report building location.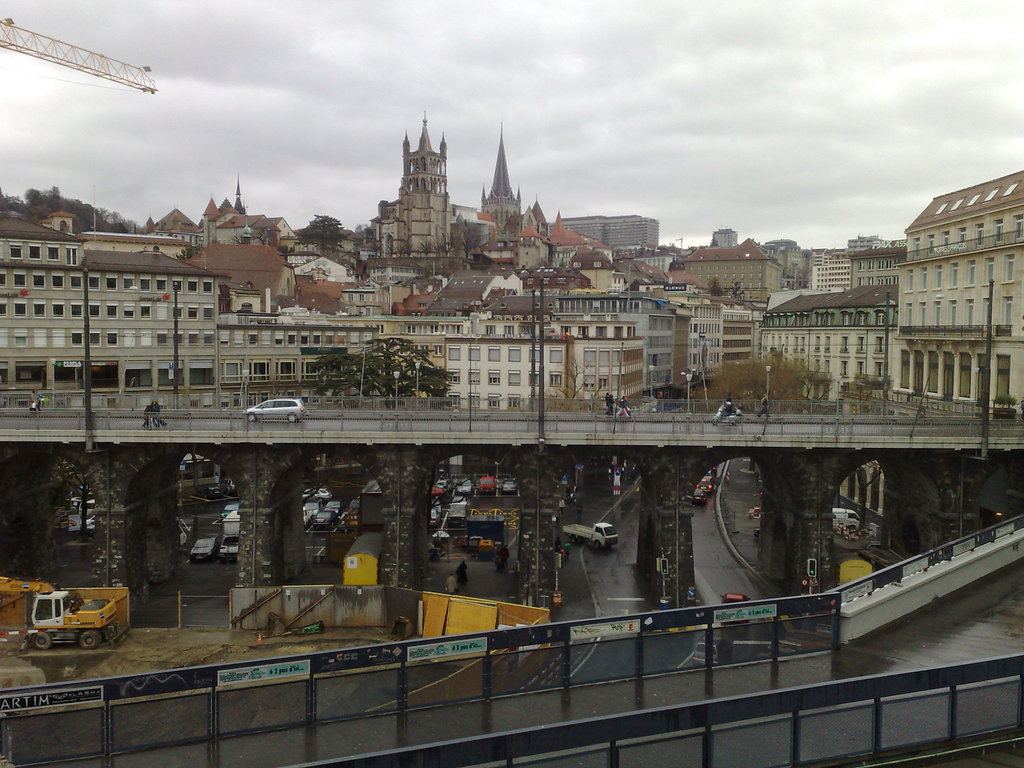
Report: region(0, 110, 1023, 420).
